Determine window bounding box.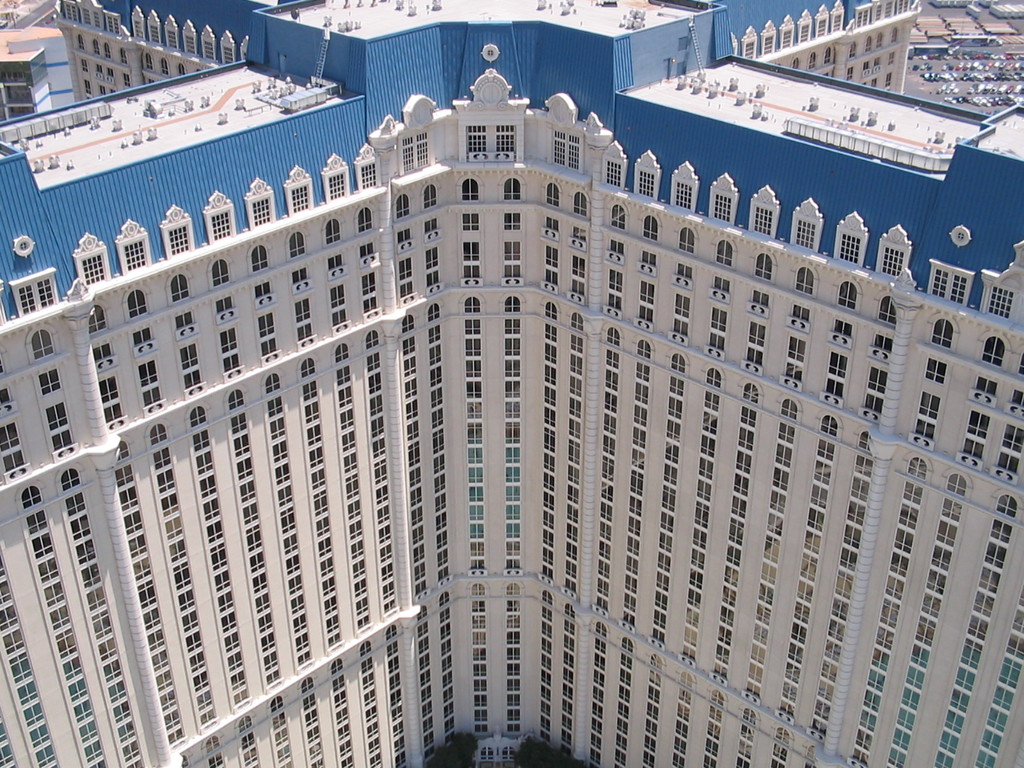
Determined: {"left": 397, "top": 337, "right": 418, "bottom": 358}.
